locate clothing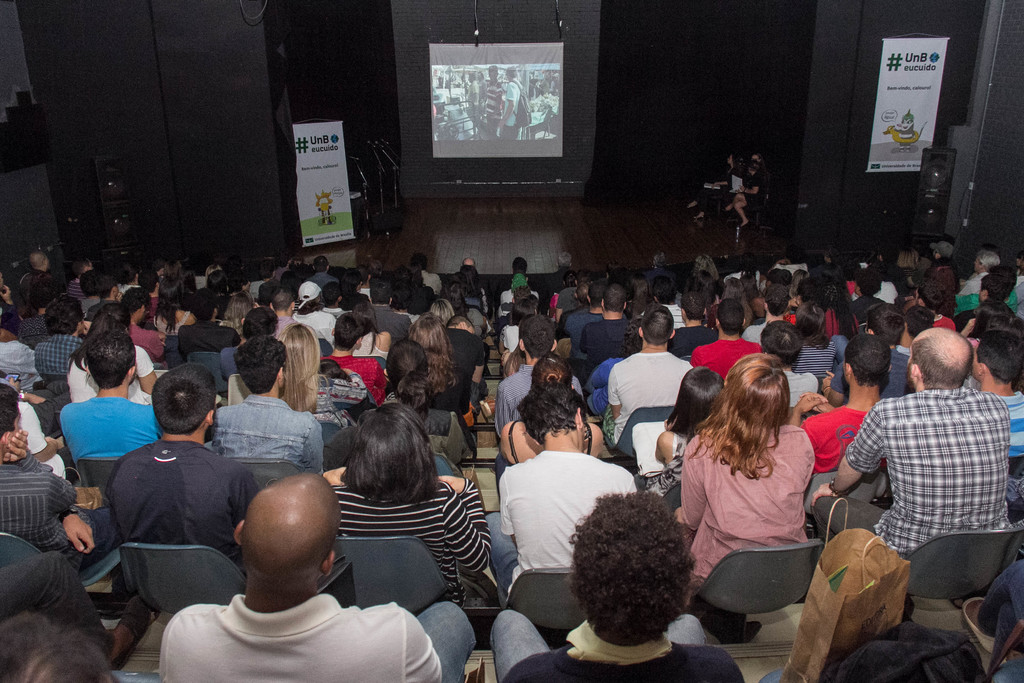
498, 366, 581, 441
